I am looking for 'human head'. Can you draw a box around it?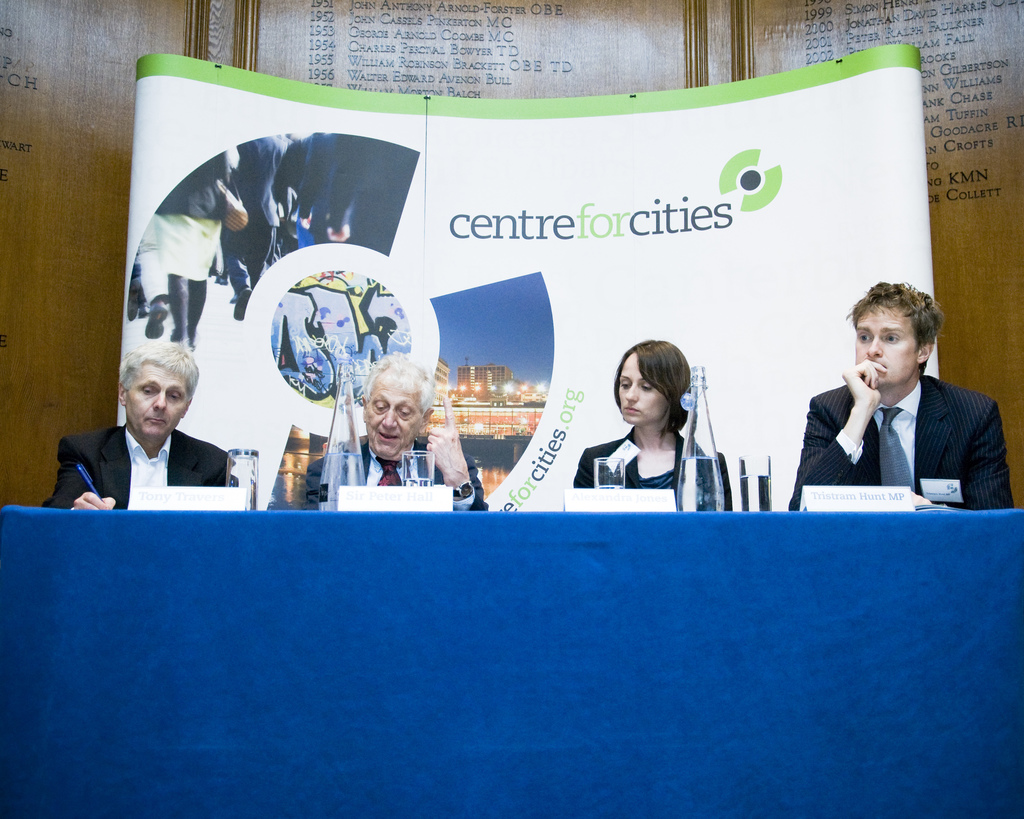
Sure, the bounding box is rect(117, 338, 202, 441).
